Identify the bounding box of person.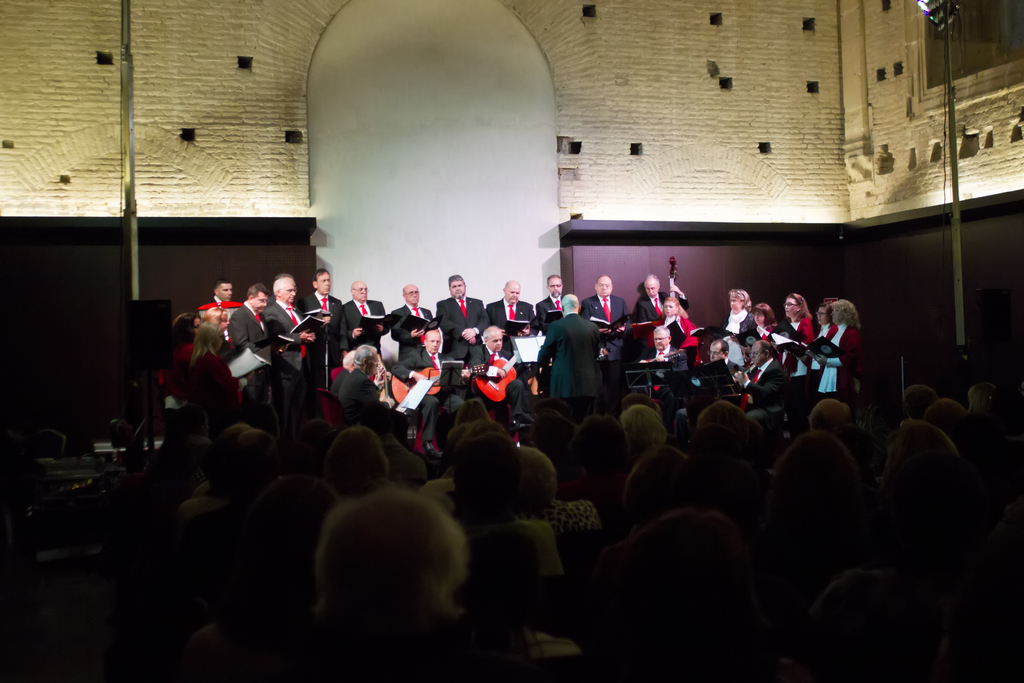
{"left": 630, "top": 329, "right": 694, "bottom": 422}.
